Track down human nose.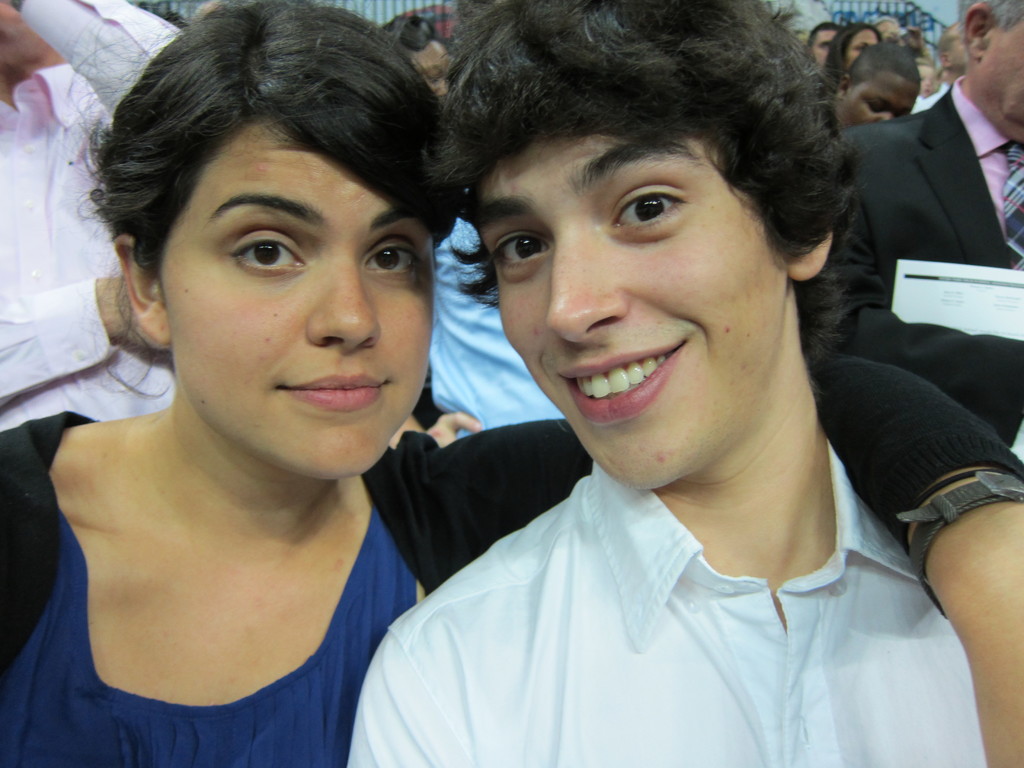
Tracked to <box>547,224,636,337</box>.
